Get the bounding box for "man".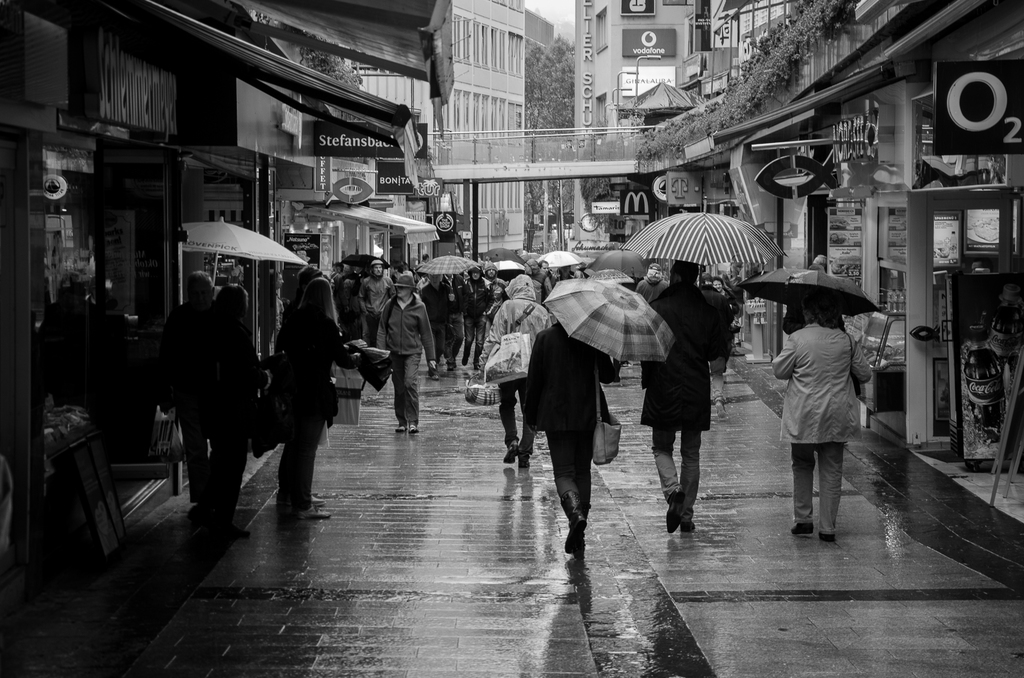
left=458, top=261, right=496, bottom=360.
